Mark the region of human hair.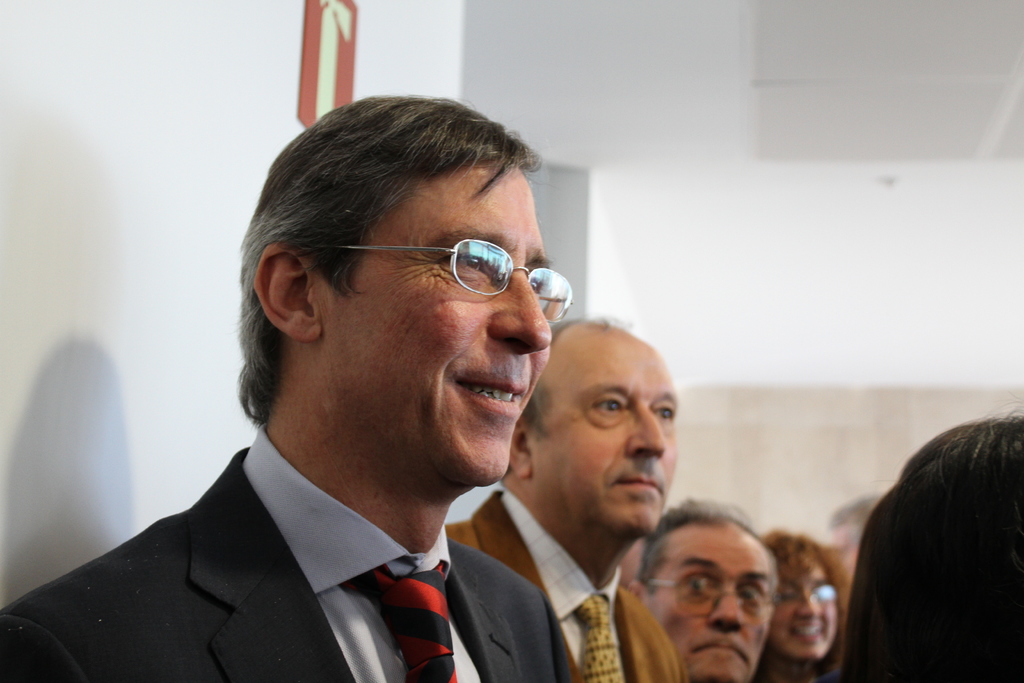
Region: [509,309,628,445].
